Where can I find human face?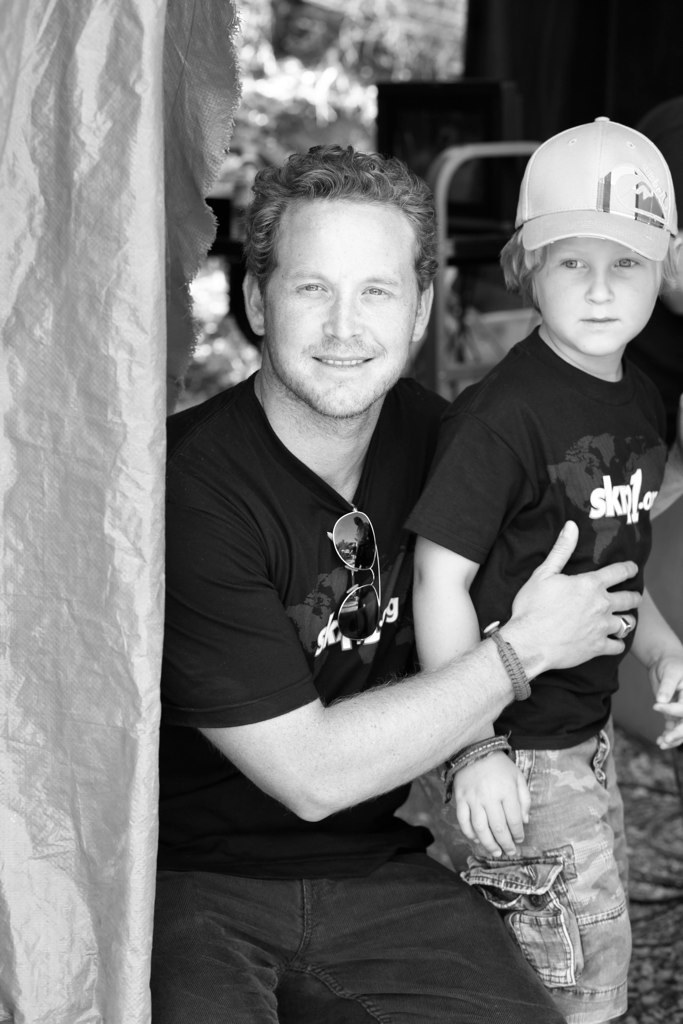
You can find it at 268, 199, 406, 419.
